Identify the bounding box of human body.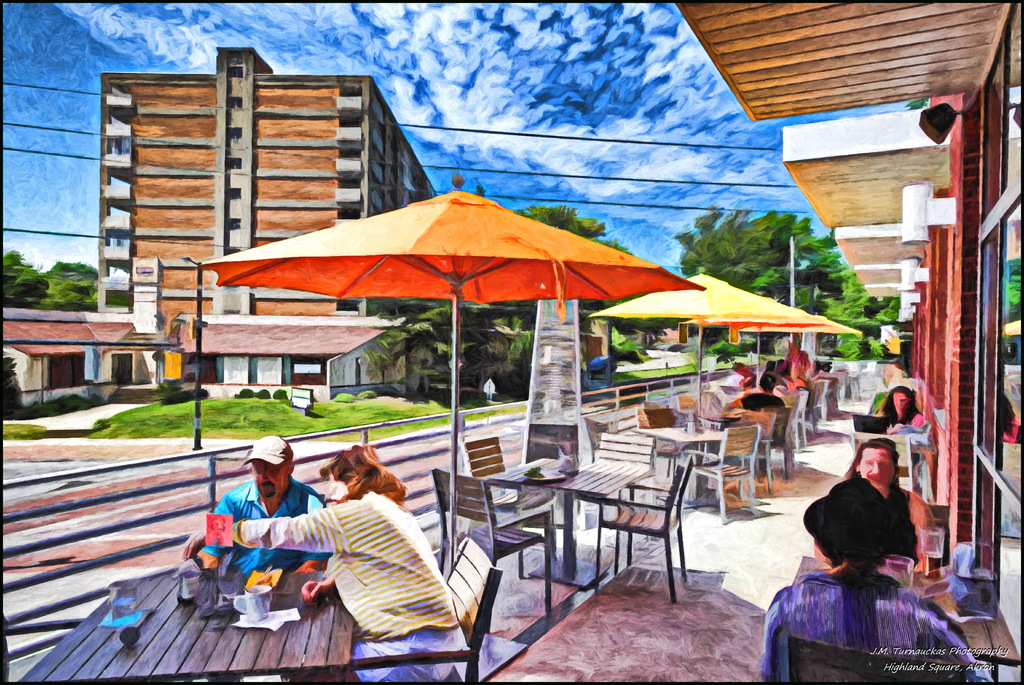
region(200, 435, 324, 575).
